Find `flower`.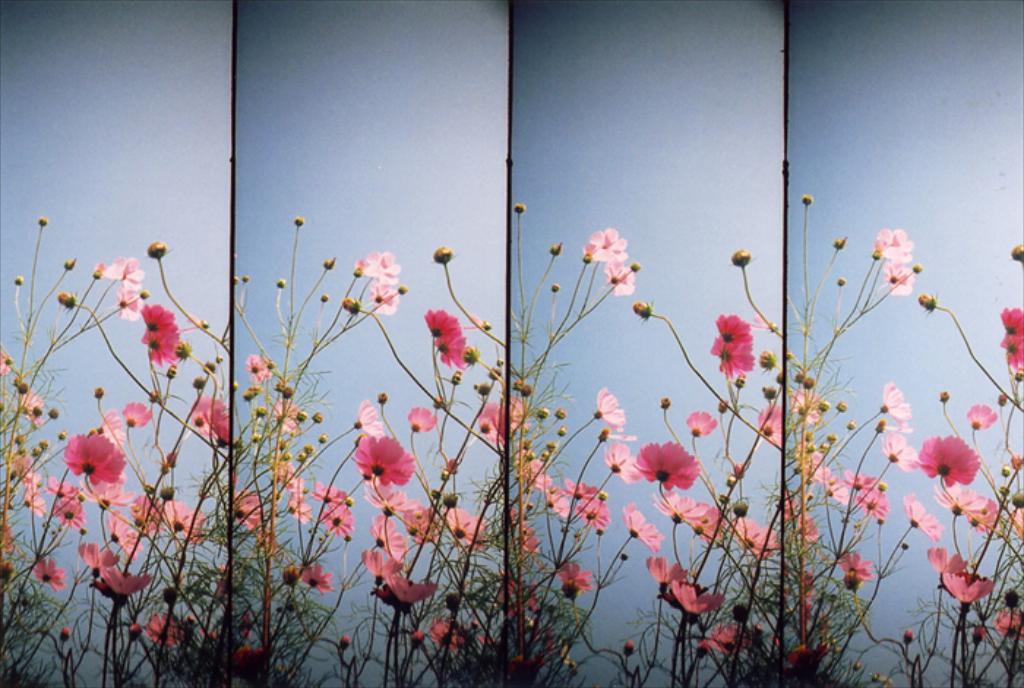
<box>411,629,420,648</box>.
